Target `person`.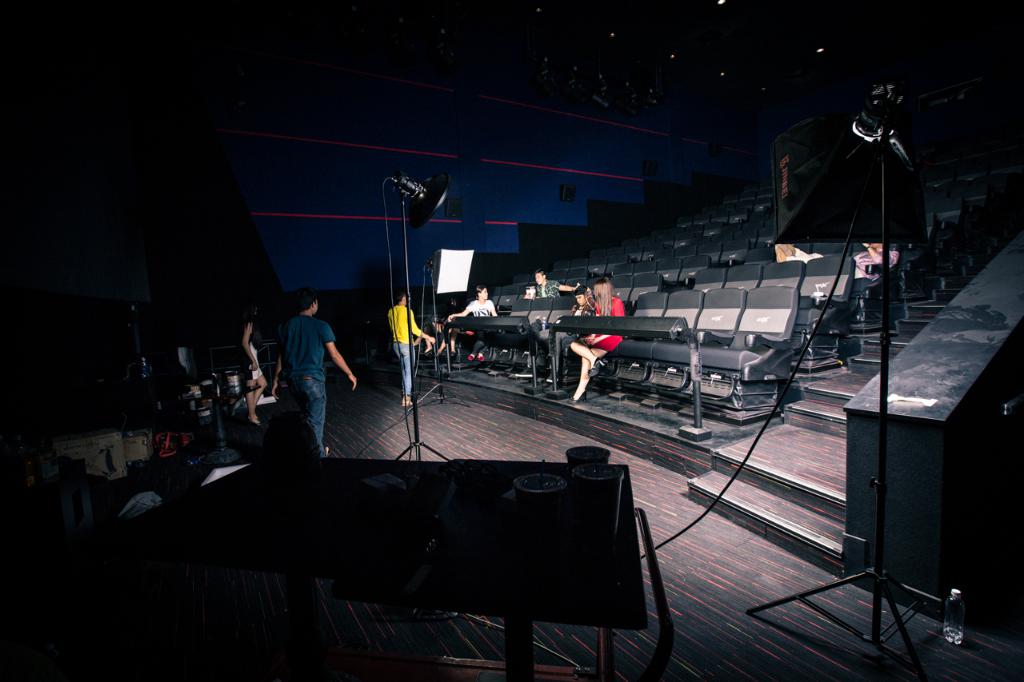
Target region: pyautogui.locateOnScreen(388, 289, 438, 403).
